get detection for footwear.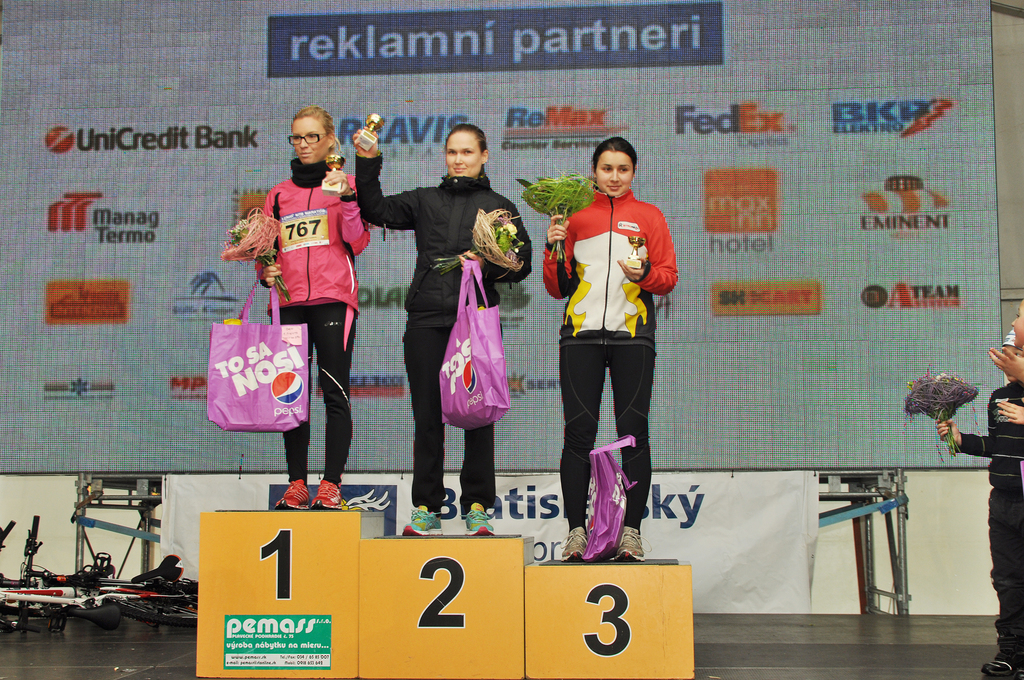
Detection: bbox=[465, 506, 495, 534].
